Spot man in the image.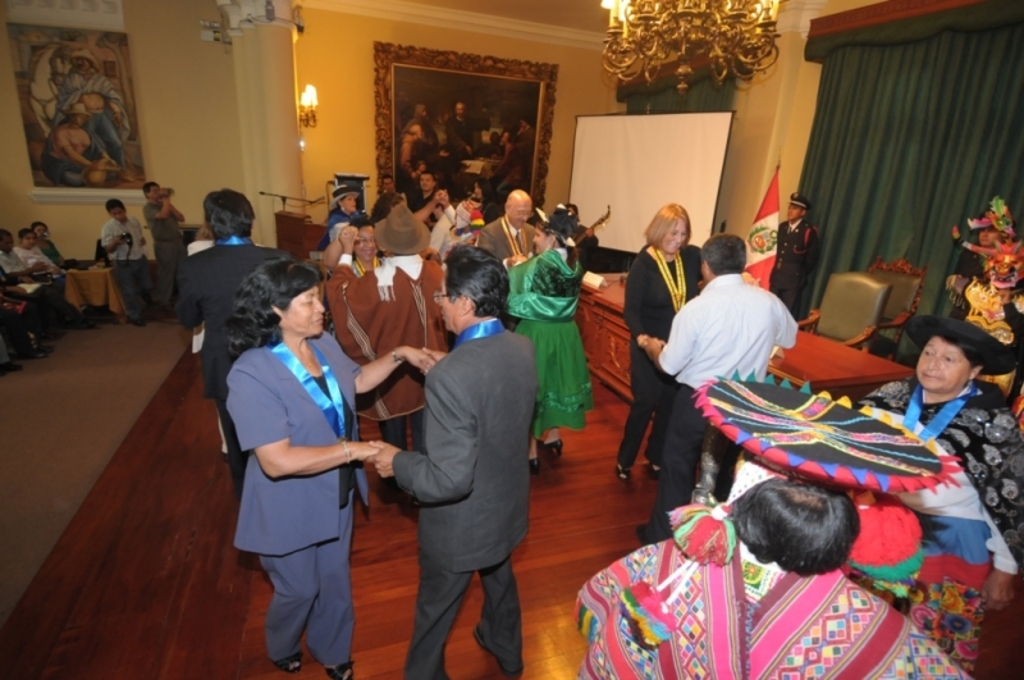
man found at (x1=411, y1=172, x2=447, y2=204).
